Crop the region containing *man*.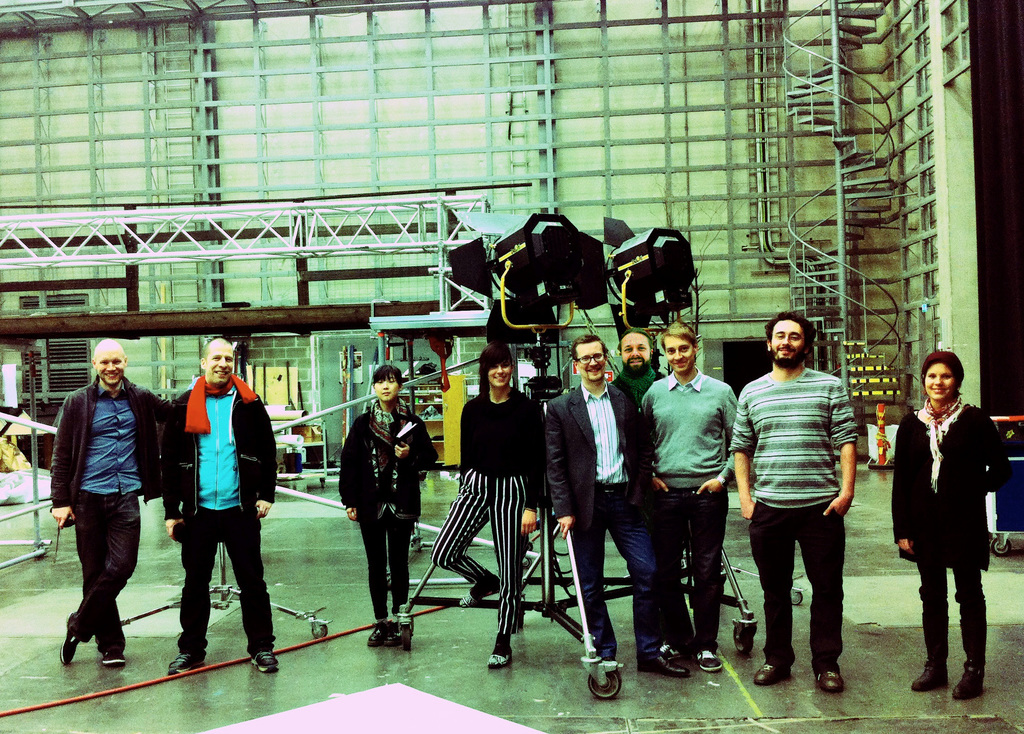
Crop region: rect(161, 336, 278, 675).
